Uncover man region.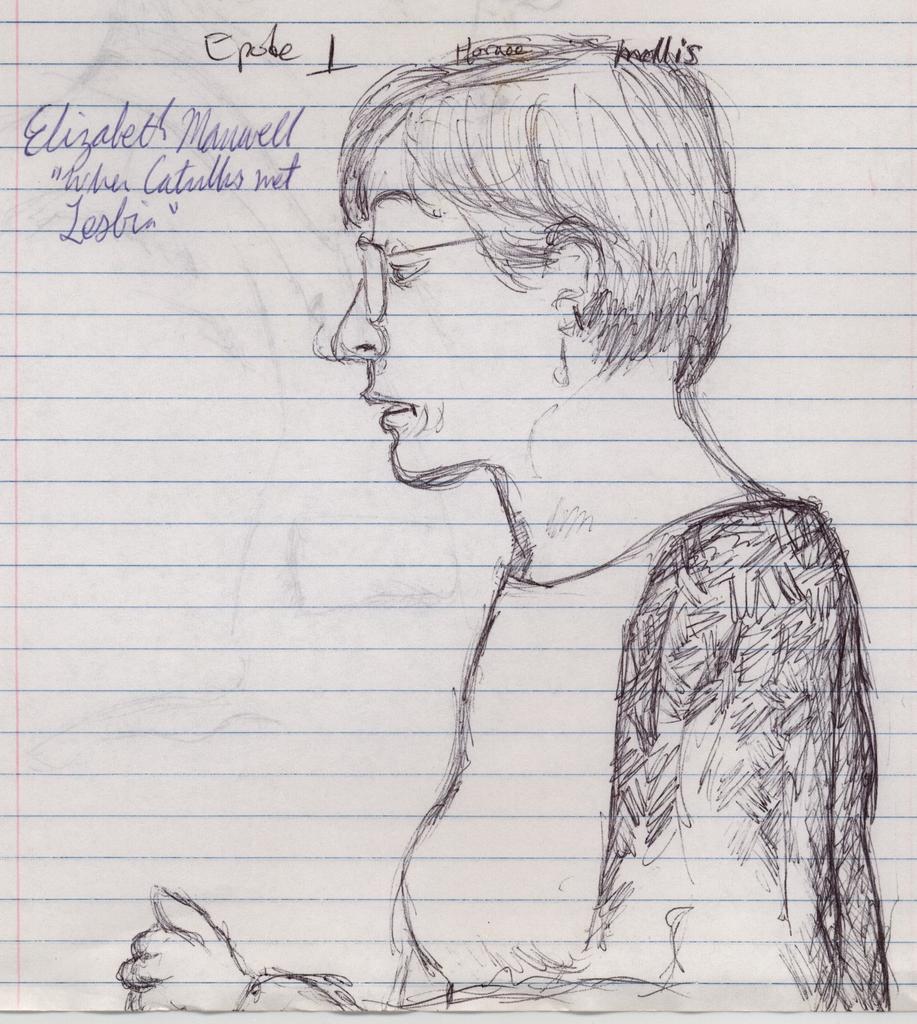
Uncovered: detection(104, 40, 886, 1023).
